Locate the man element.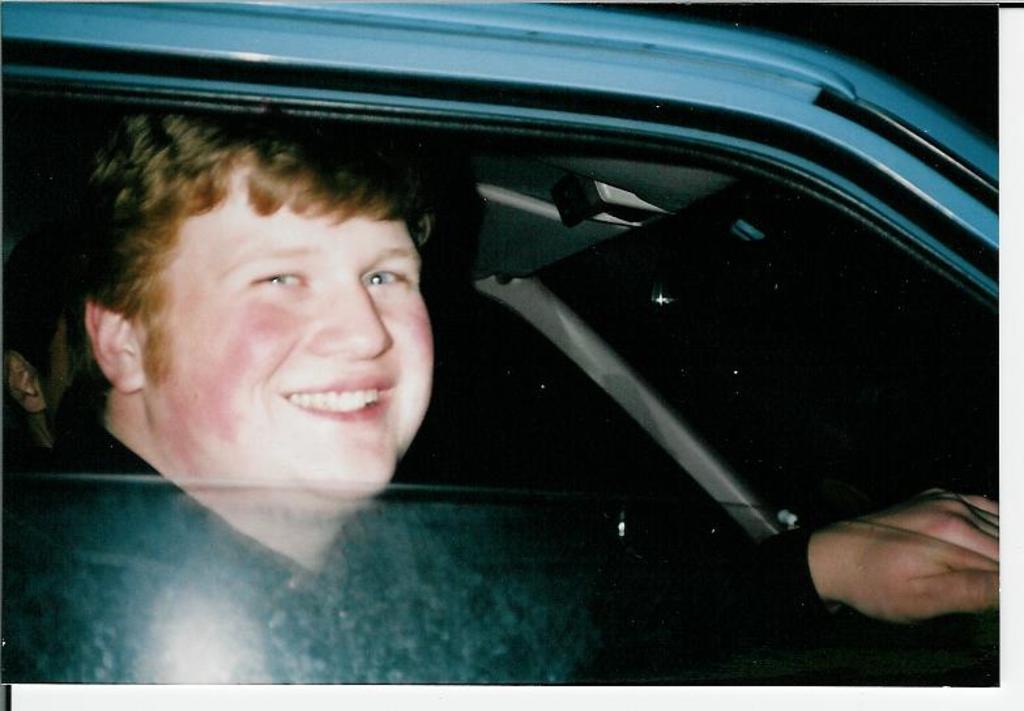
Element bbox: (left=1, top=108, right=1014, bottom=687).
